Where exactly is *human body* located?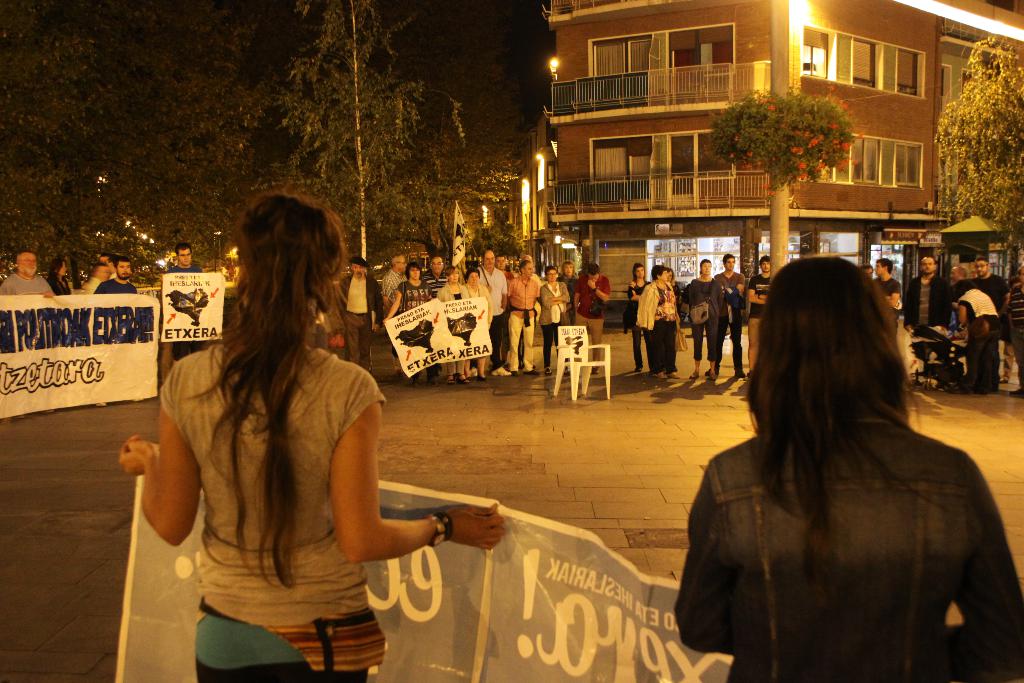
Its bounding box is (575,265,611,366).
